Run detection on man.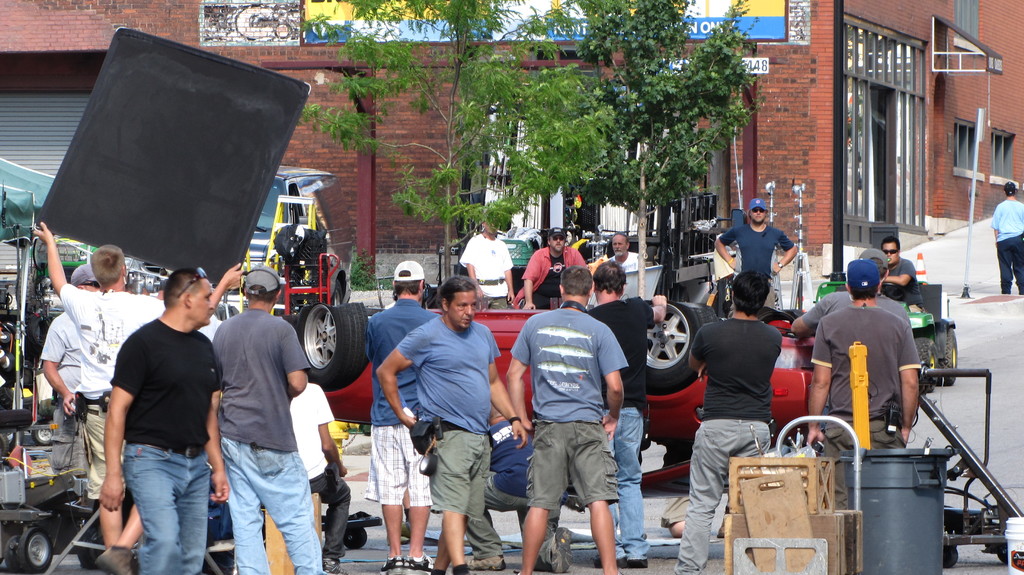
Result: 376:273:529:574.
